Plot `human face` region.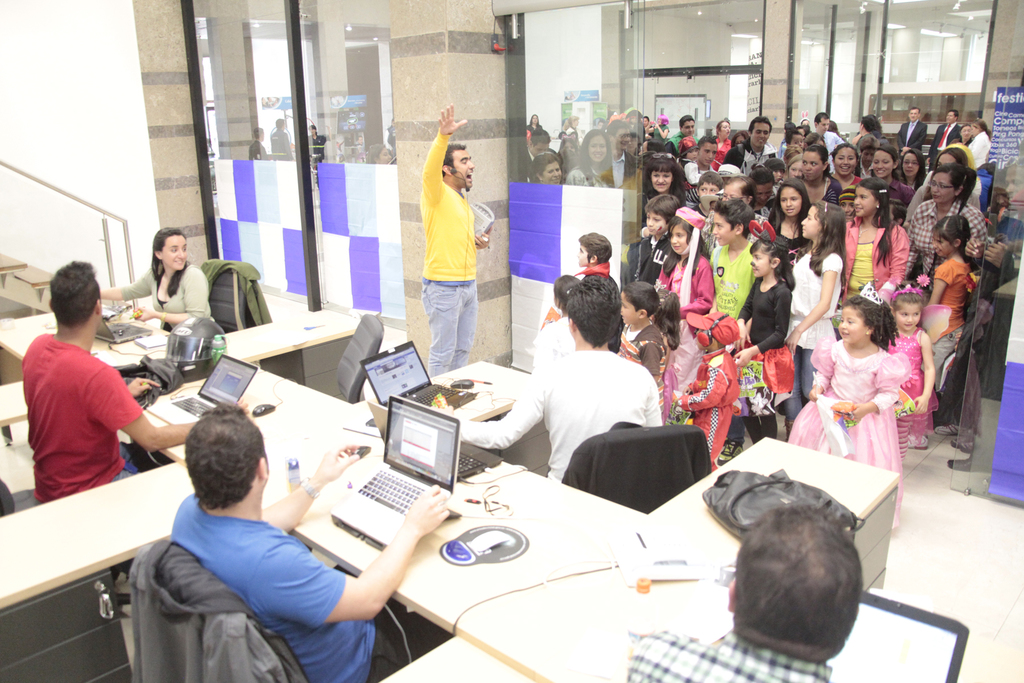
Plotted at (896,301,920,329).
